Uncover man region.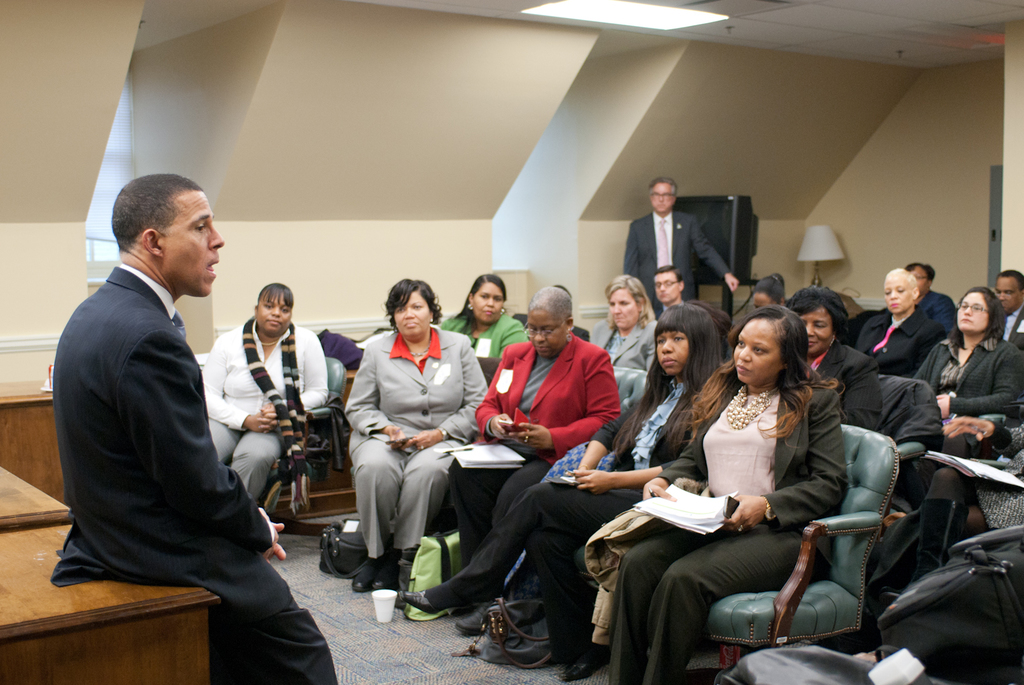
Uncovered: region(624, 172, 750, 316).
